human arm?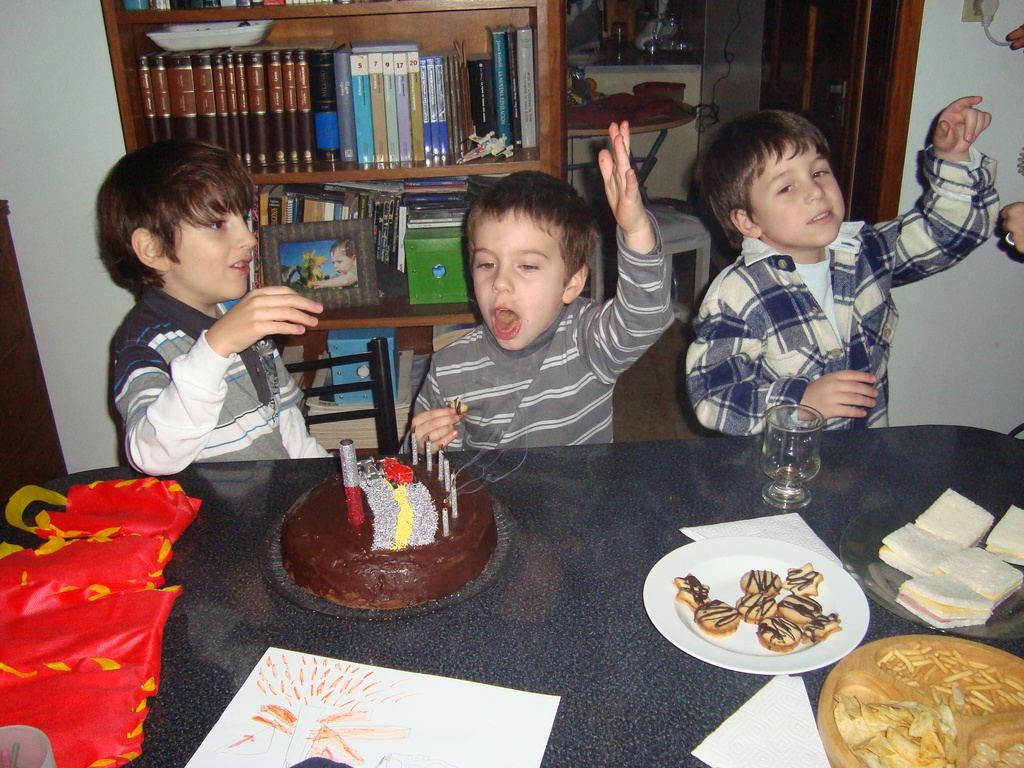
bbox=[279, 349, 346, 468]
